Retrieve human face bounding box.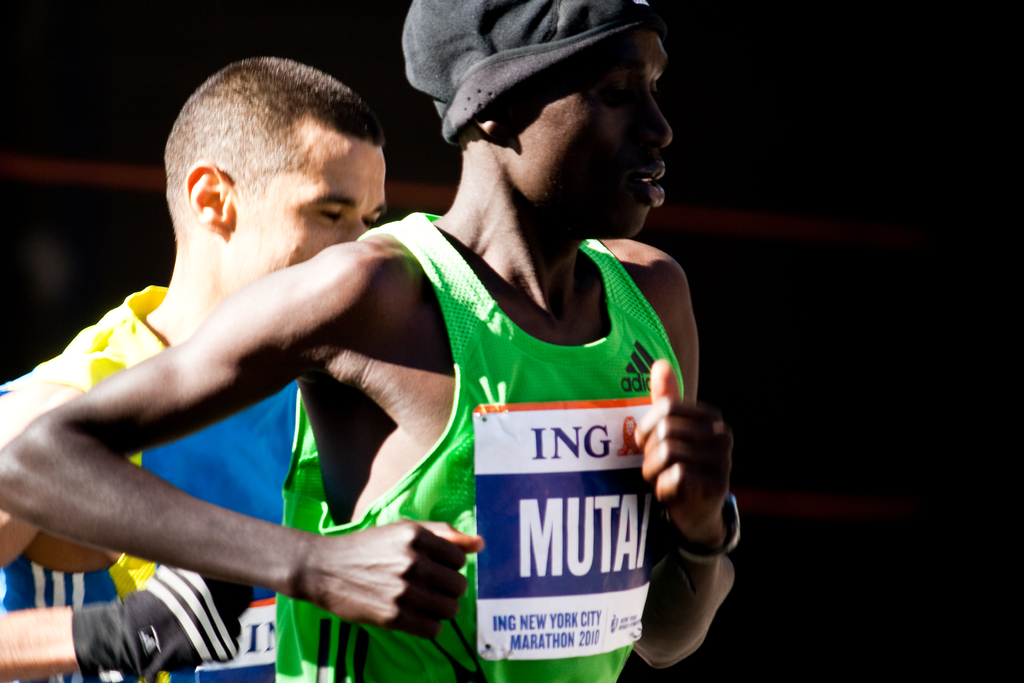
Bounding box: 512:28:675:236.
